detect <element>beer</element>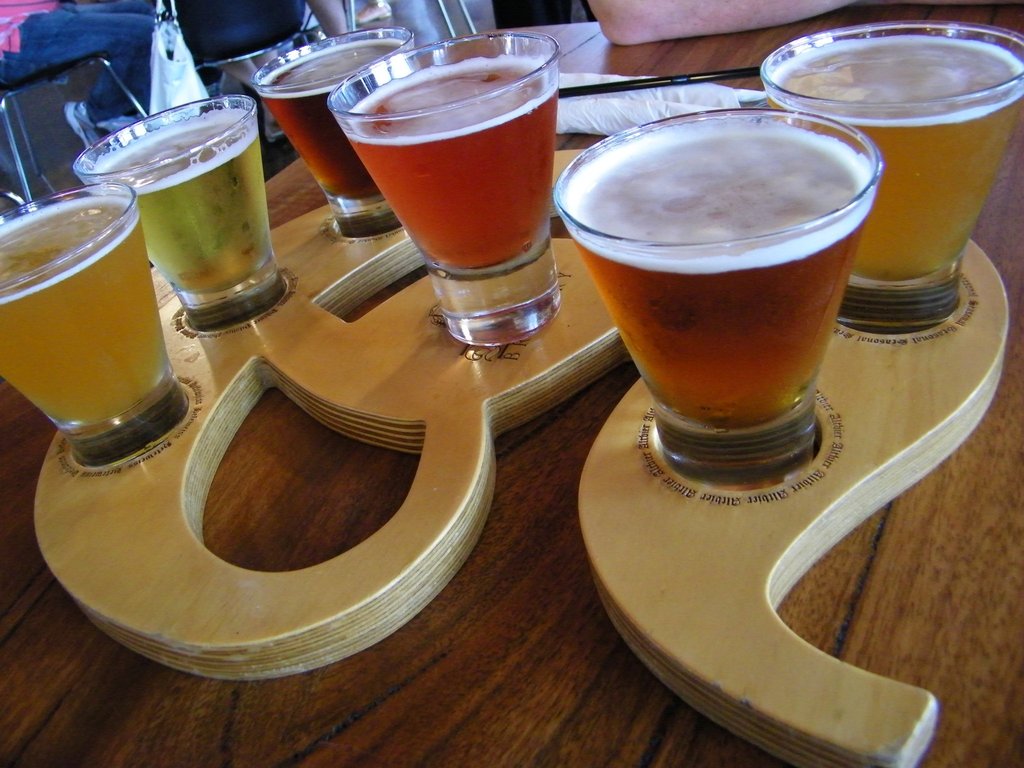
[left=260, top=43, right=410, bottom=214]
